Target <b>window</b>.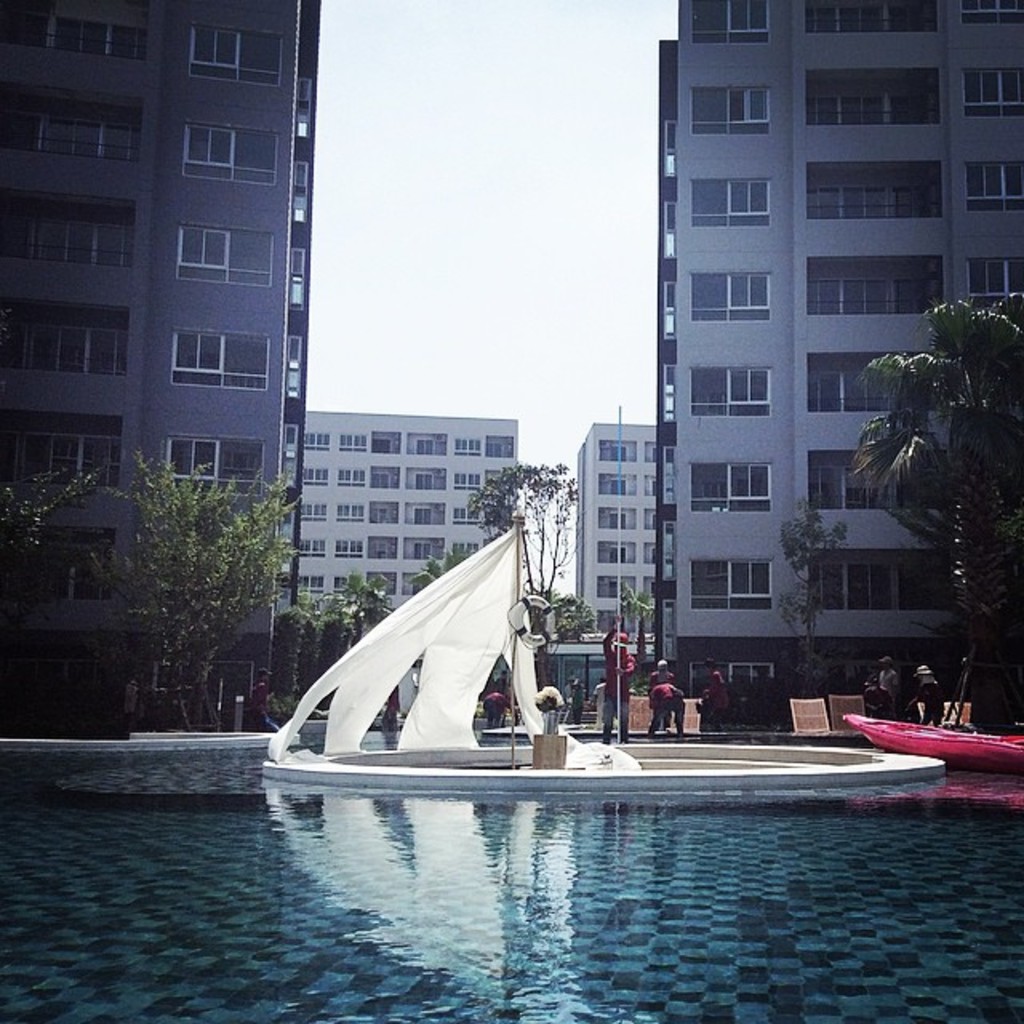
Target region: Rect(8, 182, 144, 280).
